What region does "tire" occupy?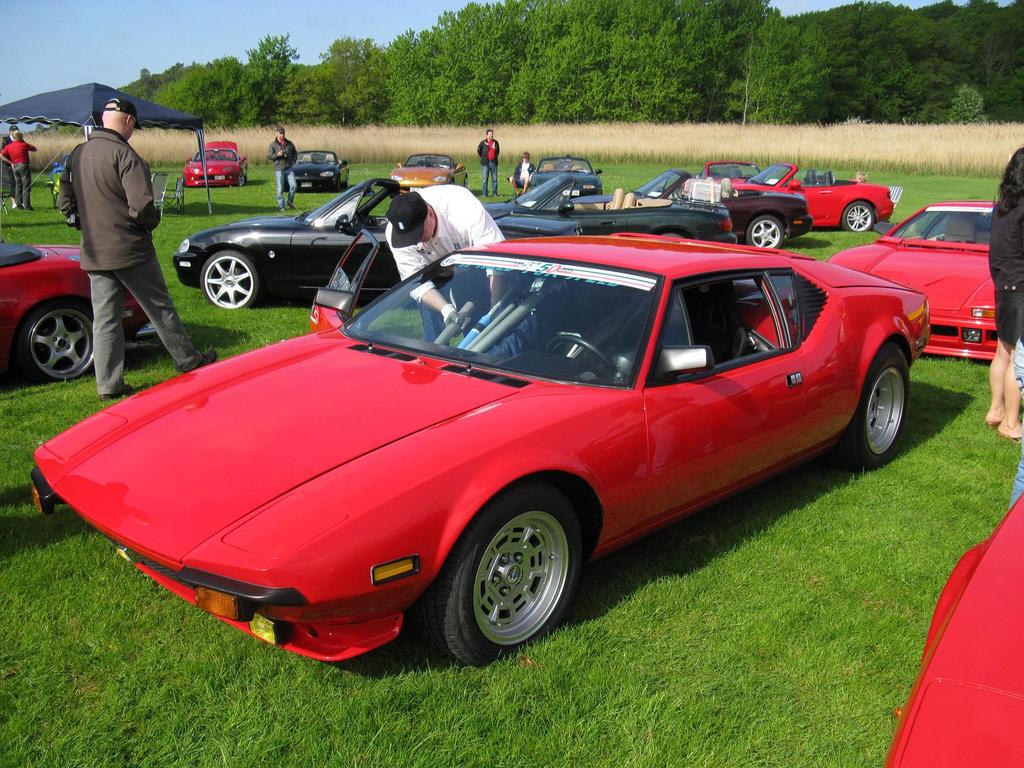
select_region(449, 179, 456, 187).
